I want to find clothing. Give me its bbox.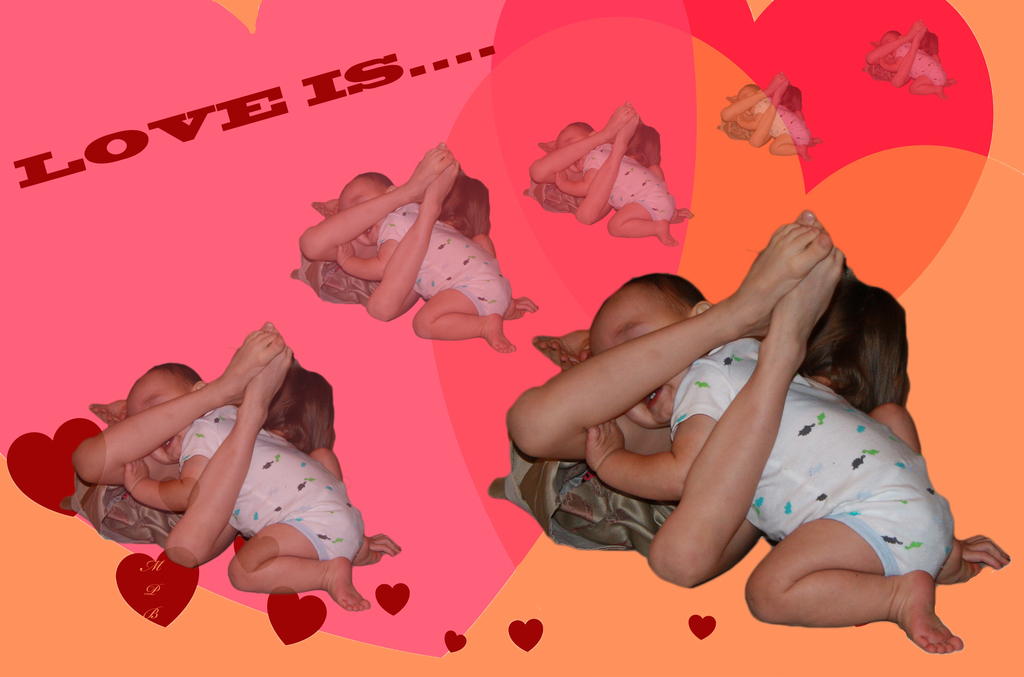
[583, 147, 669, 227].
